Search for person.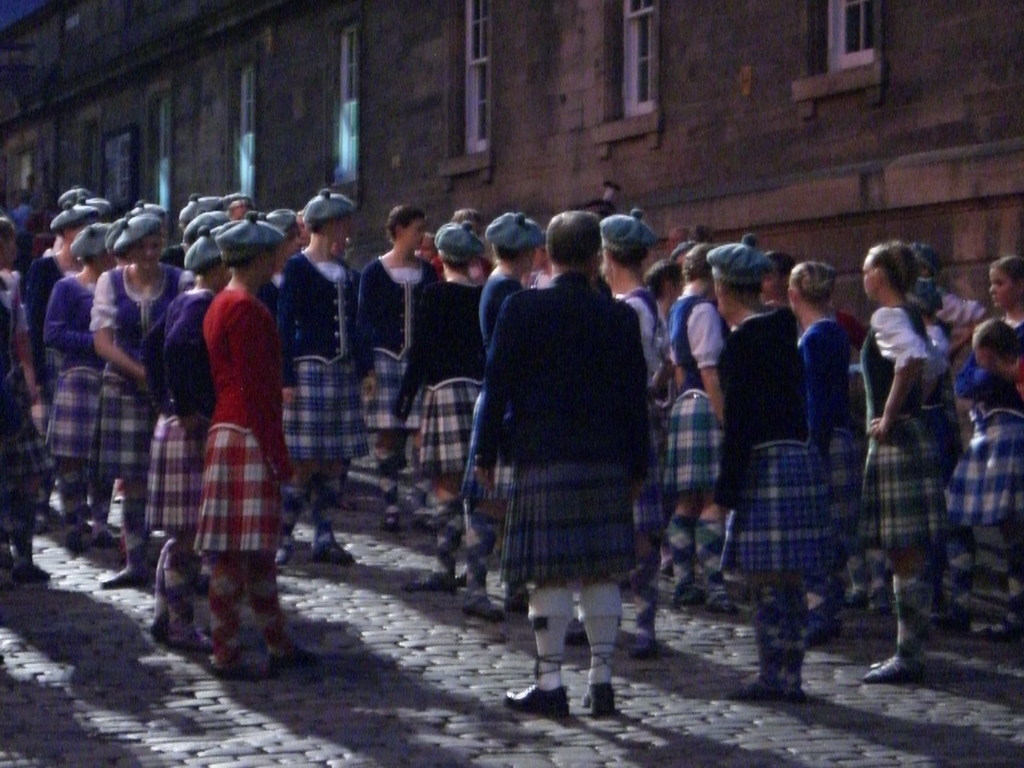
Found at [358, 210, 428, 534].
